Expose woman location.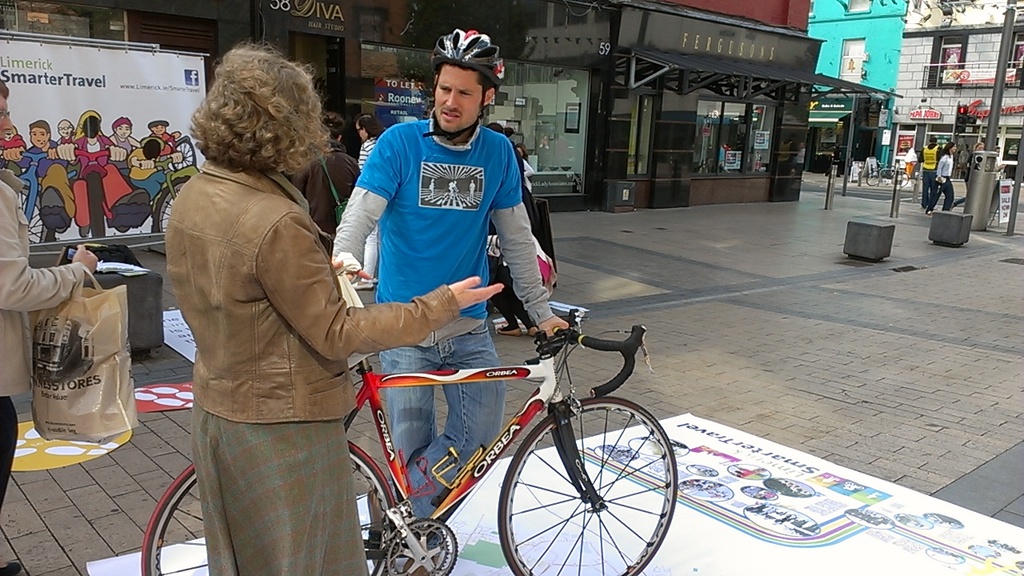
Exposed at detection(519, 145, 539, 191).
